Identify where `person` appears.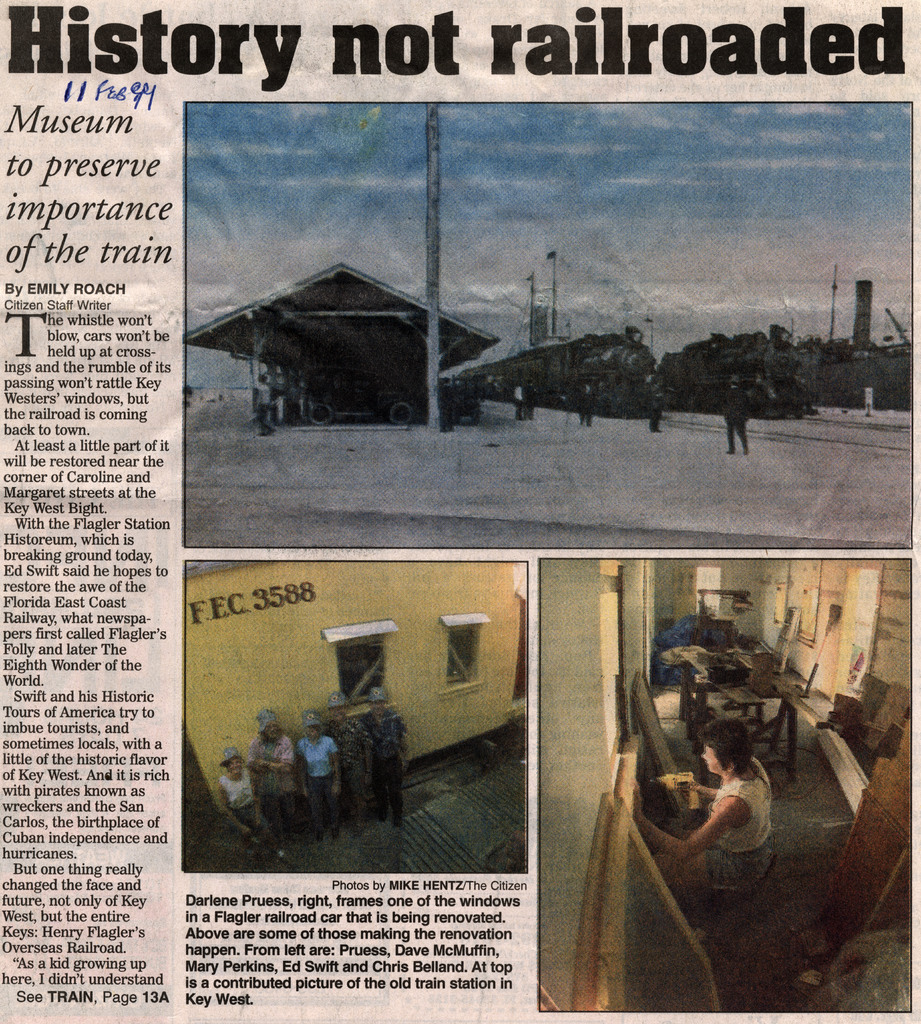
Appears at <region>359, 685, 411, 834</region>.
